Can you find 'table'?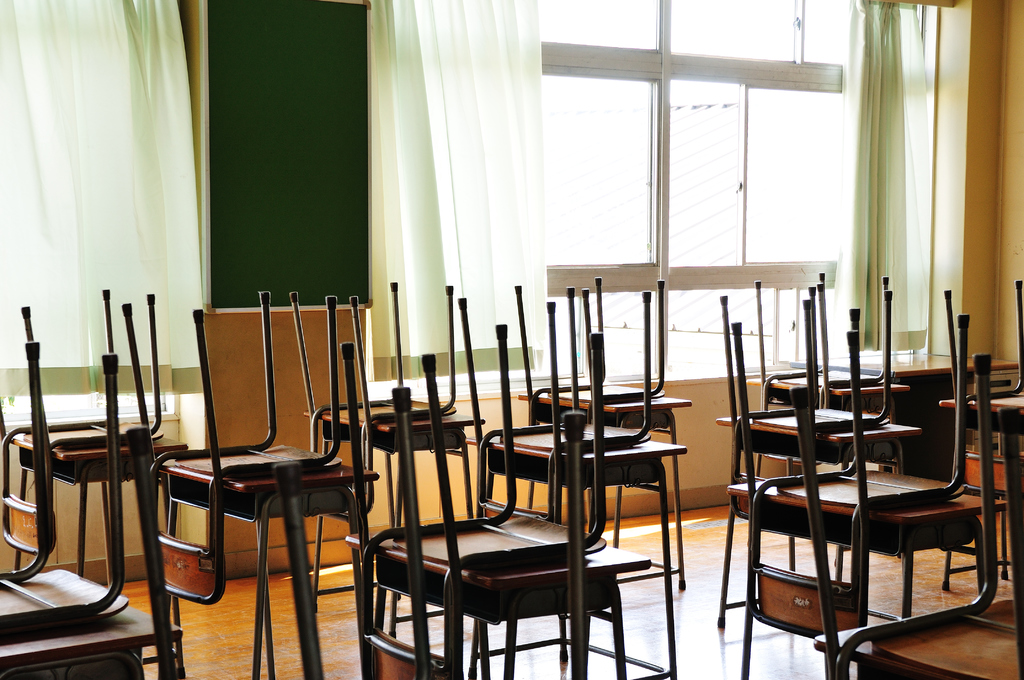
Yes, bounding box: 0:562:185:679.
